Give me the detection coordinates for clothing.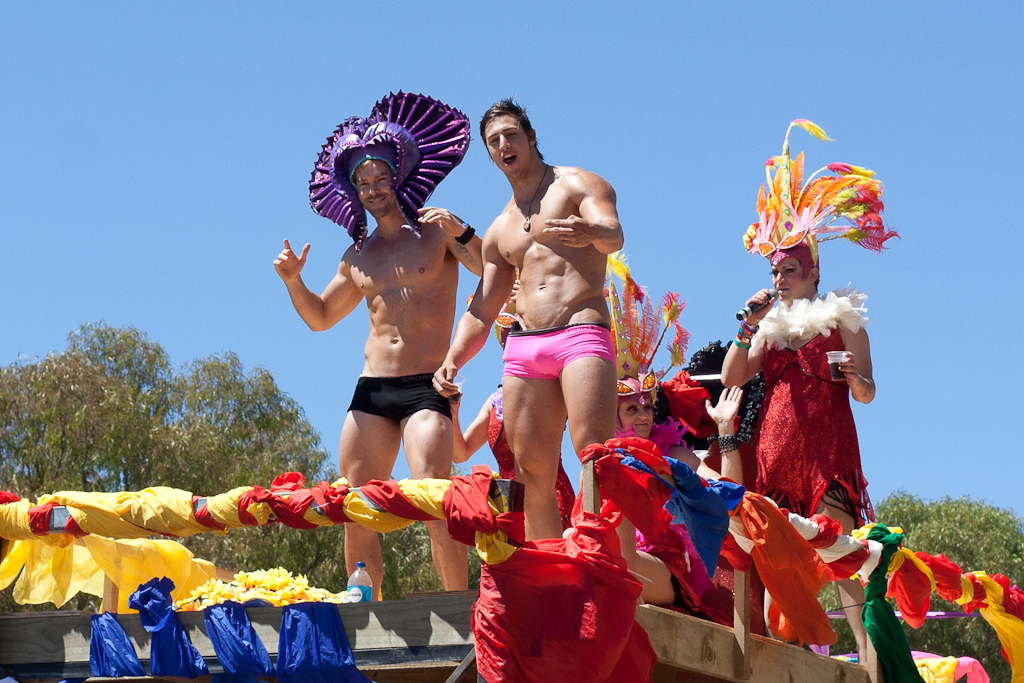
[x1=349, y1=373, x2=448, y2=429].
